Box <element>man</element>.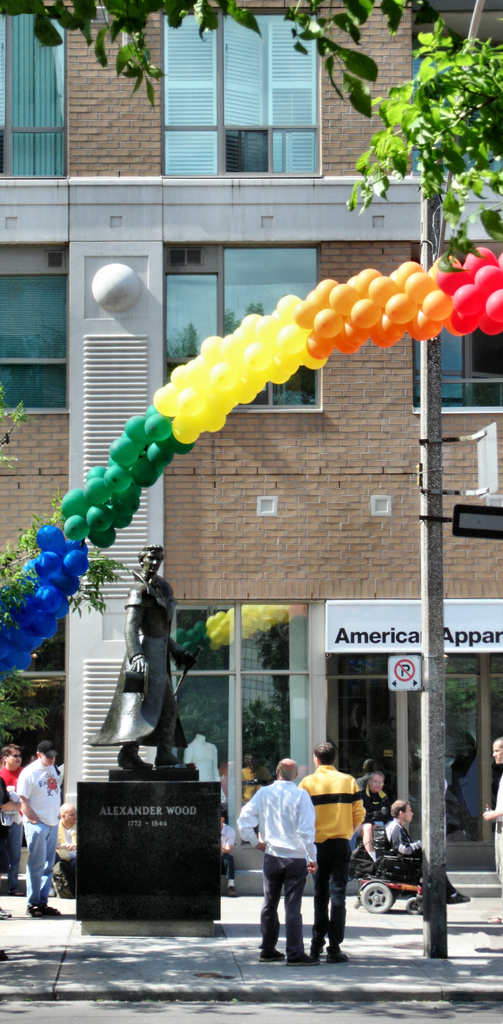
rect(15, 739, 62, 916).
